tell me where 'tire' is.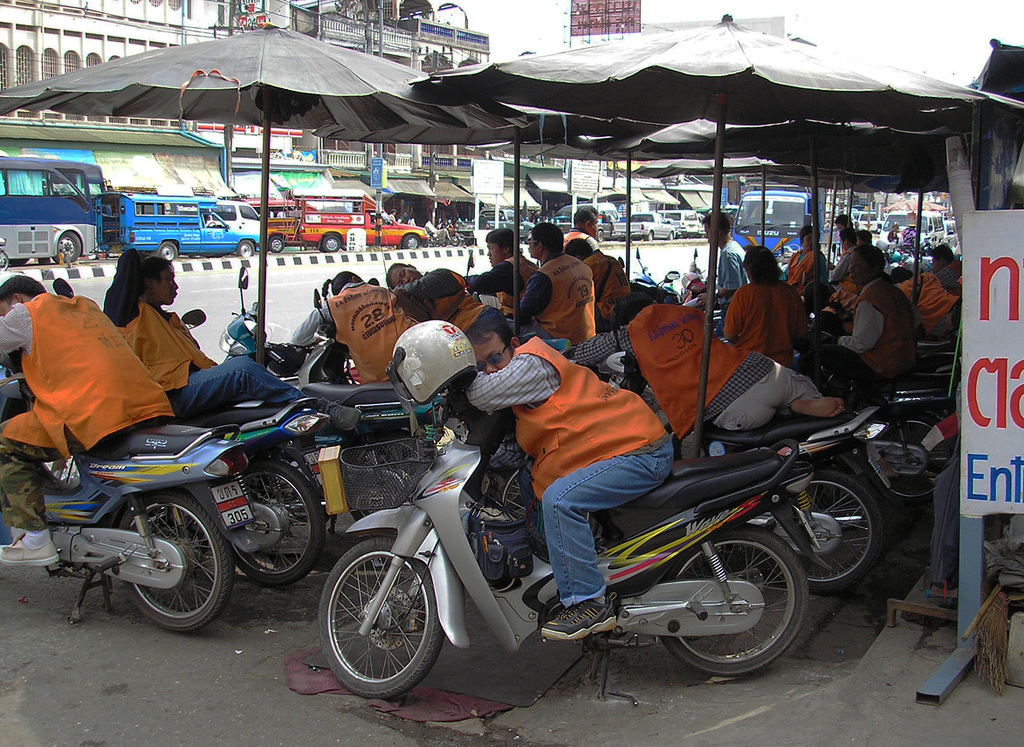
'tire' is at Rect(323, 236, 340, 253).
